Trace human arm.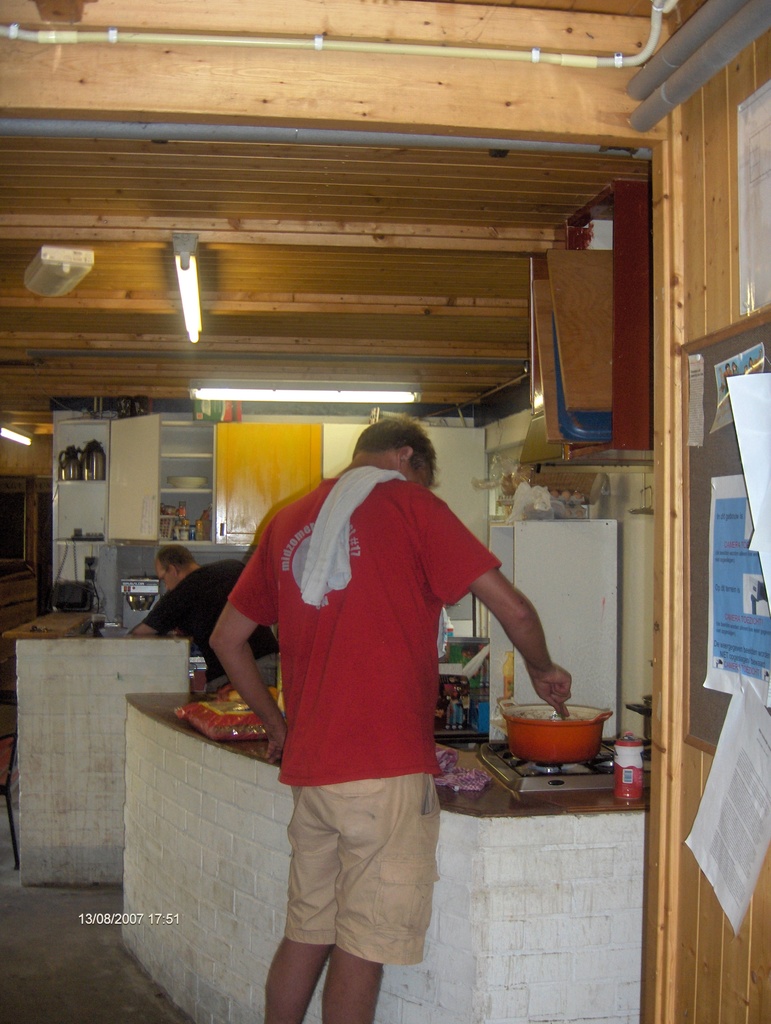
Traced to [218,503,304,750].
